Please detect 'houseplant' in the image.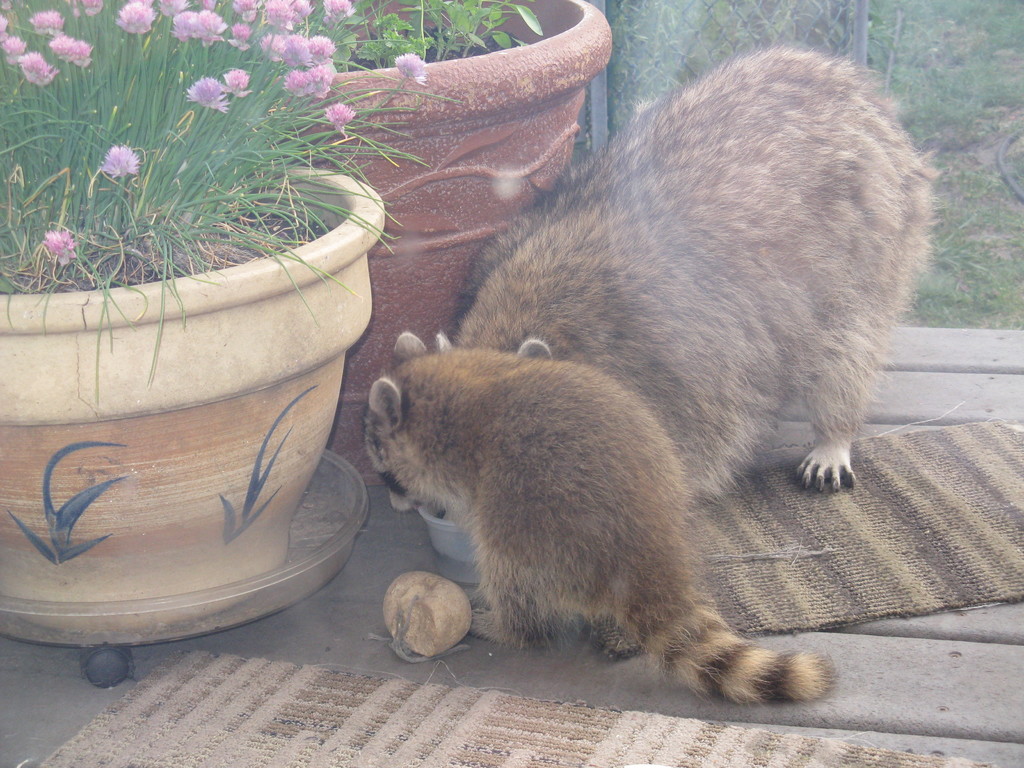
<box>0,0,456,692</box>.
